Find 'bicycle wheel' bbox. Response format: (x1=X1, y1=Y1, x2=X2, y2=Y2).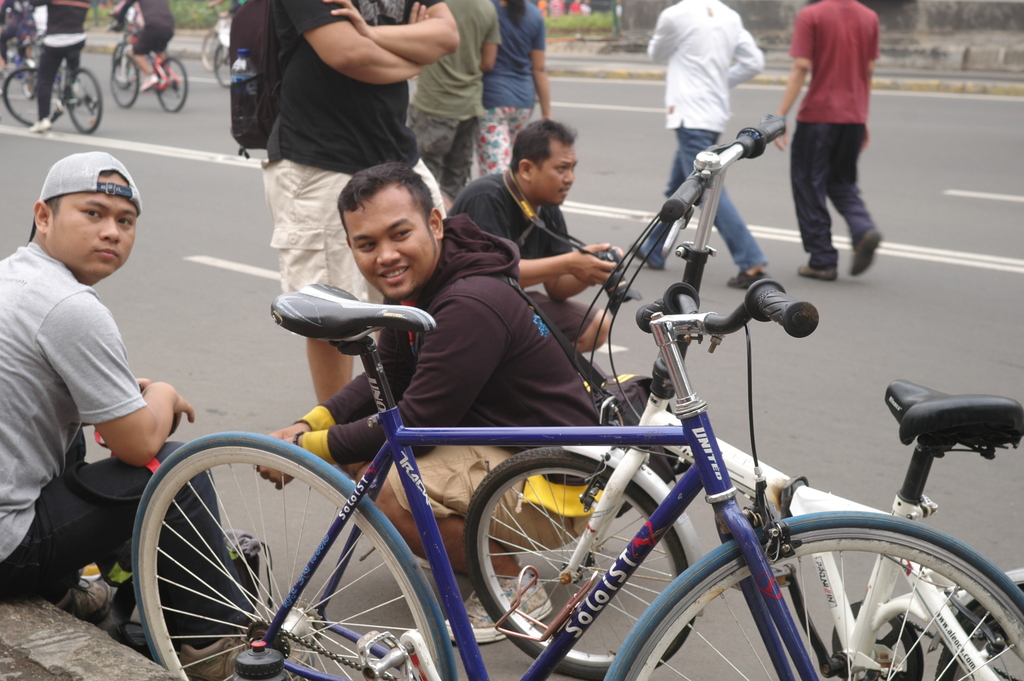
(x1=7, y1=70, x2=42, y2=140).
